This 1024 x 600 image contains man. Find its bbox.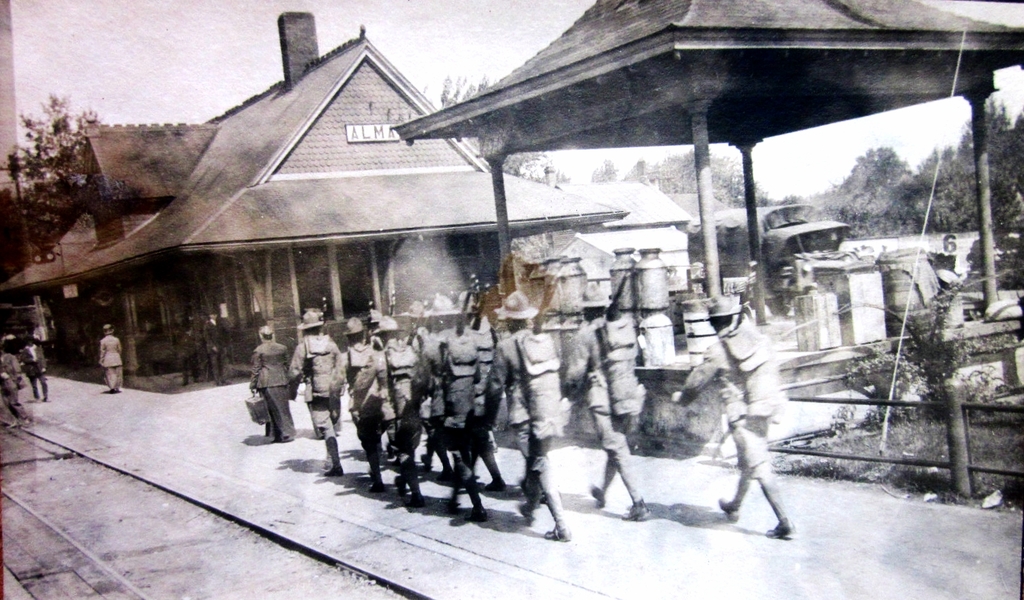
562 262 641 521.
